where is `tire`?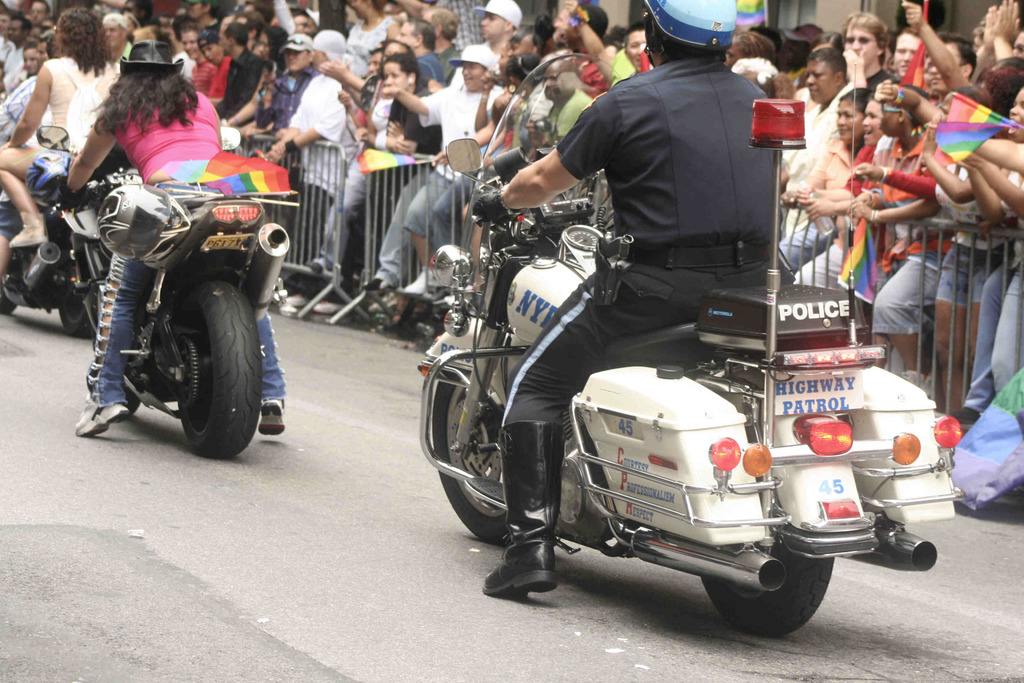
detection(84, 281, 150, 419).
